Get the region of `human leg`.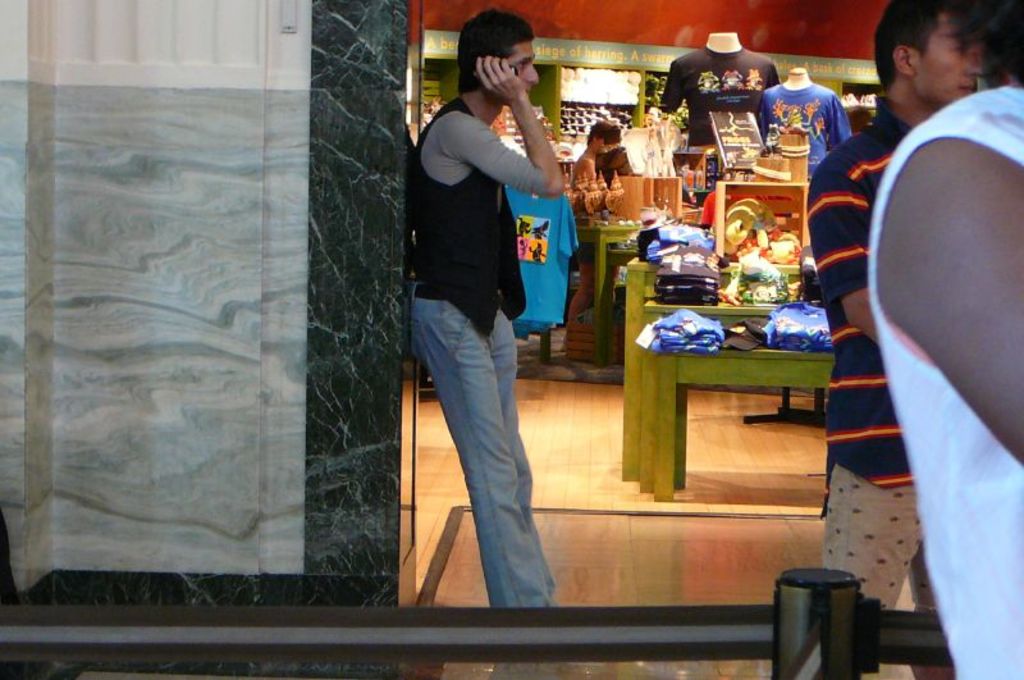
[408,284,554,601].
